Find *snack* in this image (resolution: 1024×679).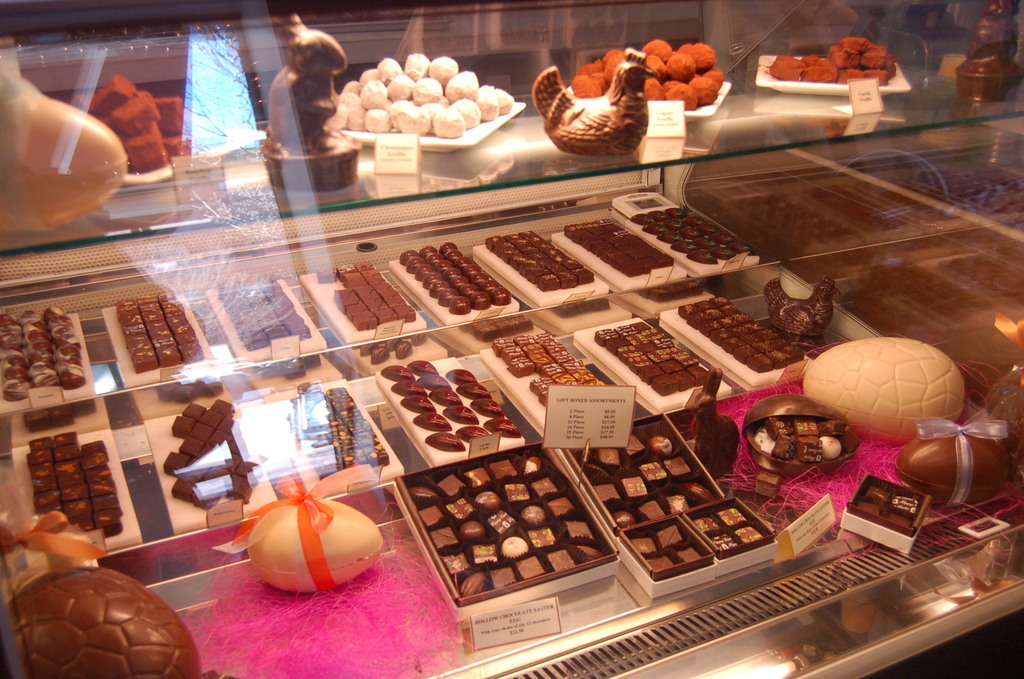
[756, 471, 788, 498].
